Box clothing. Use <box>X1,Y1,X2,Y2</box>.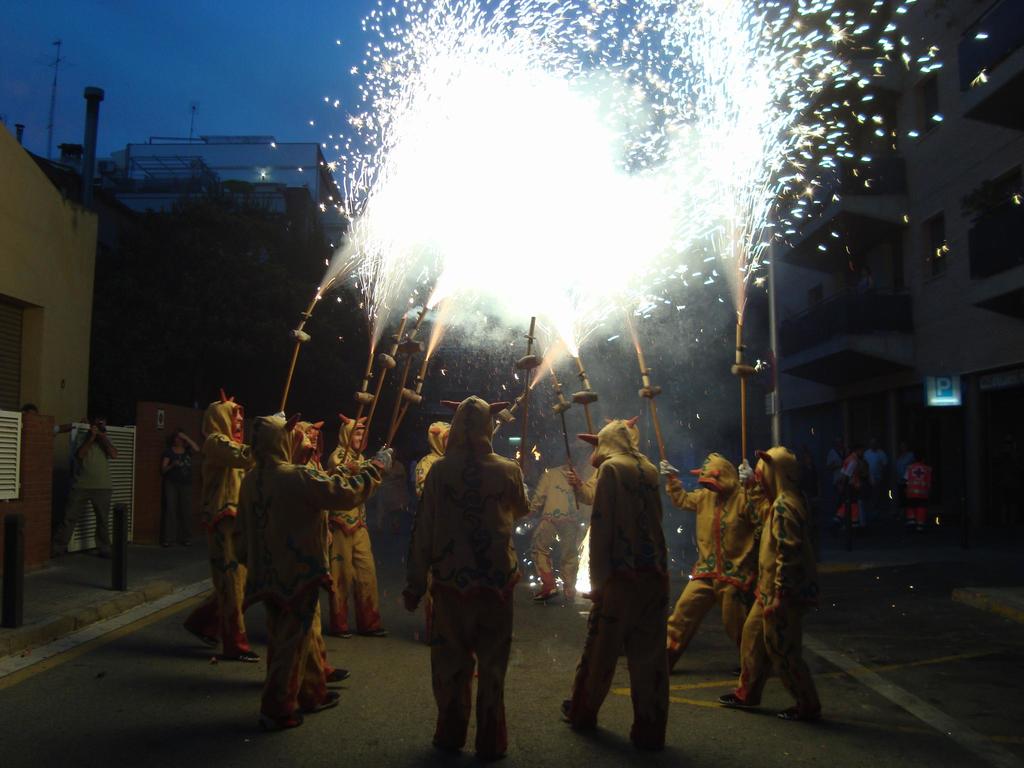
<box>232,410,387,722</box>.
